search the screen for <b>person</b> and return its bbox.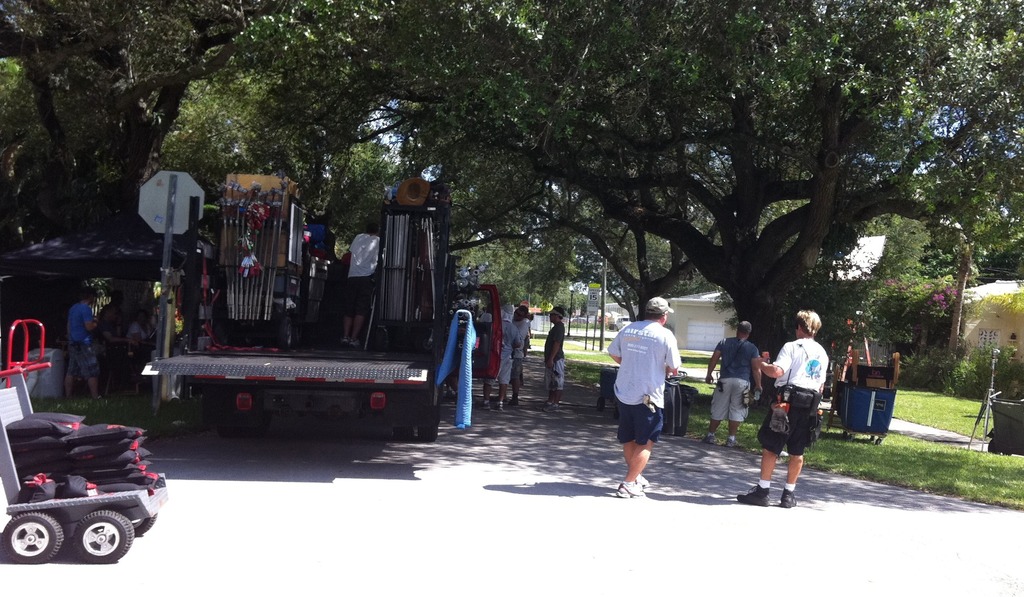
Found: BBox(64, 291, 102, 407).
